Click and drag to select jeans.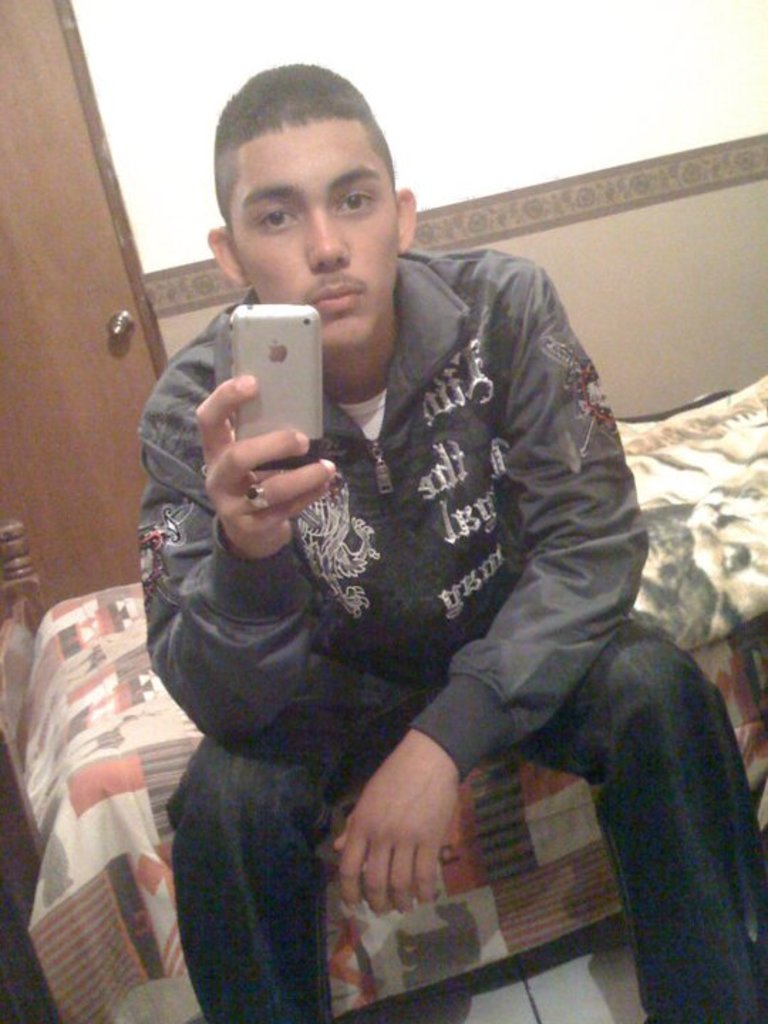
Selection: 169, 619, 767, 1023.
